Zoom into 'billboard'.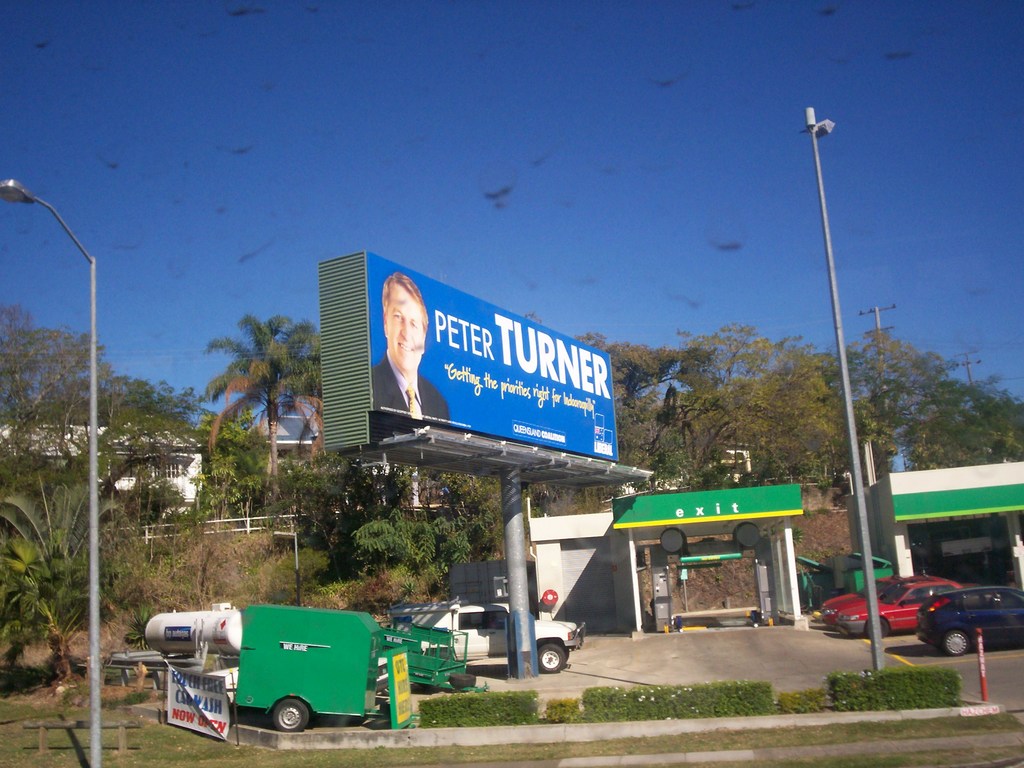
Zoom target: box(890, 463, 1023, 524).
